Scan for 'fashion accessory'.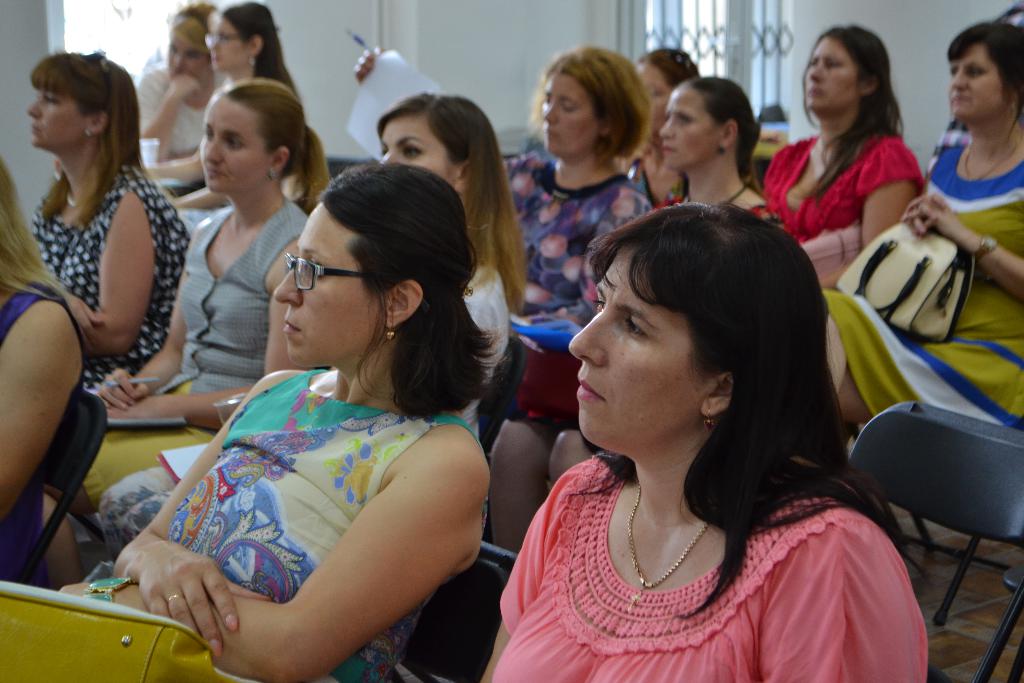
Scan result: [x1=962, y1=143, x2=1021, y2=180].
